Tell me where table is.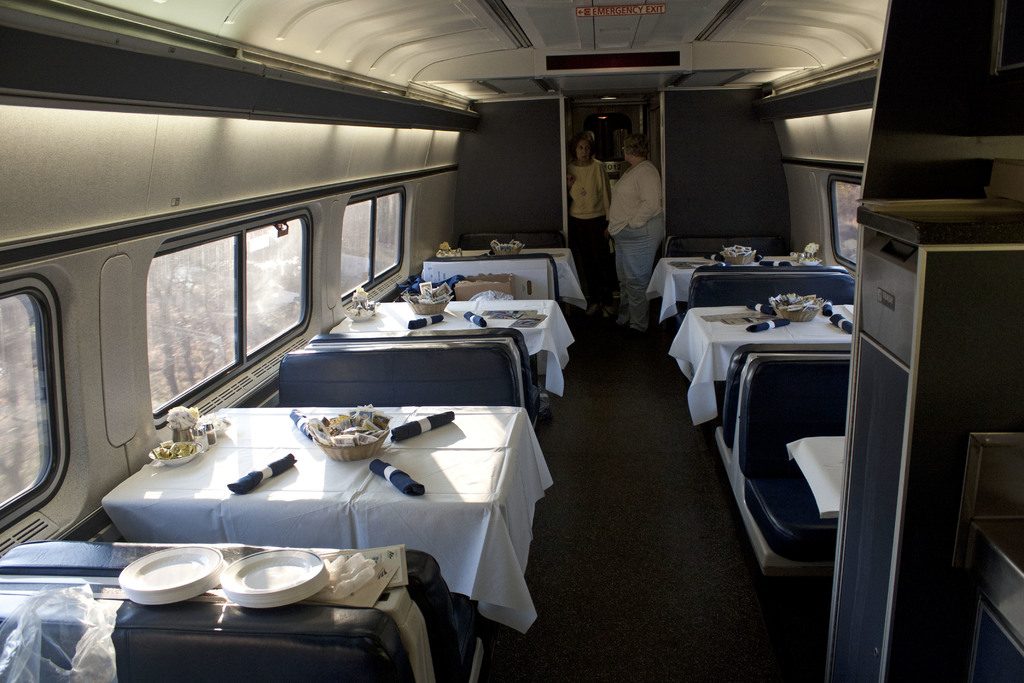
table is at (337,302,571,393).
